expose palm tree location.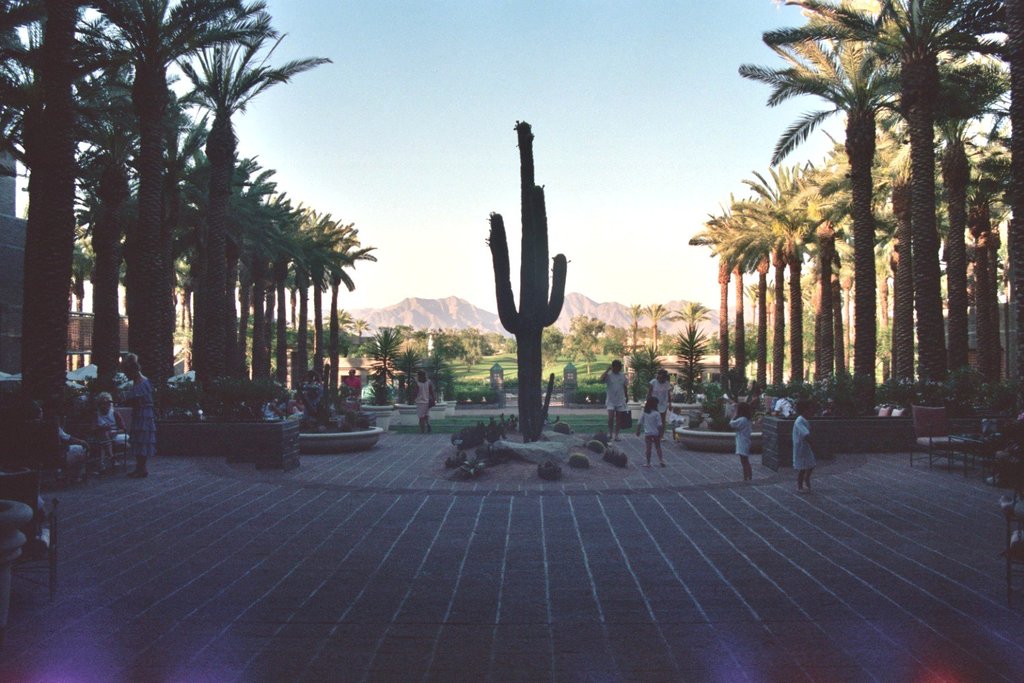
Exposed at rect(769, 67, 890, 400).
